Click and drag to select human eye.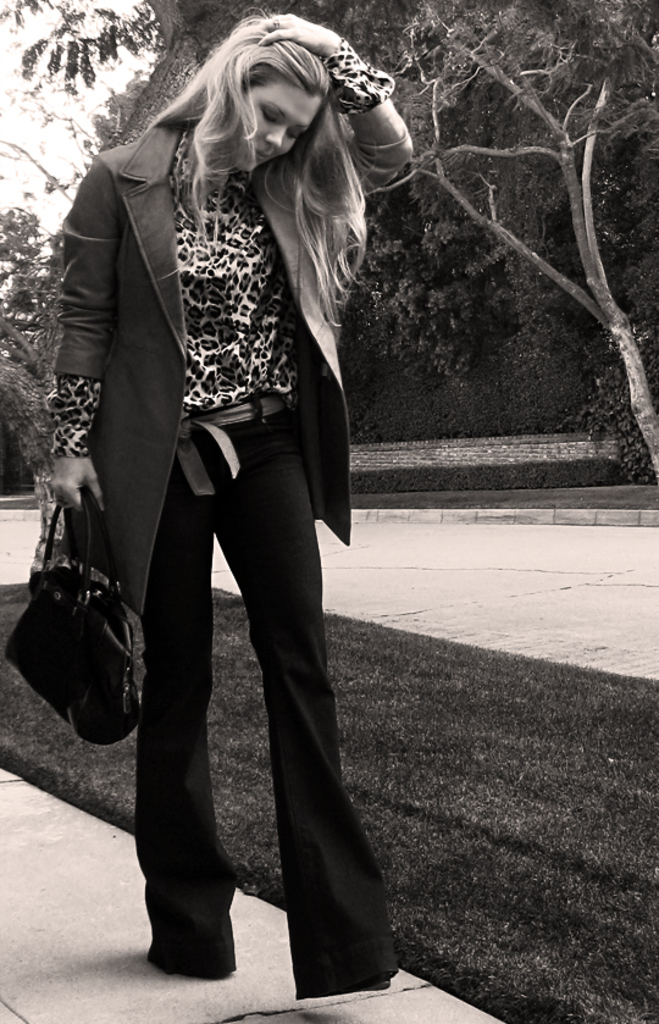
Selection: (255,103,283,121).
